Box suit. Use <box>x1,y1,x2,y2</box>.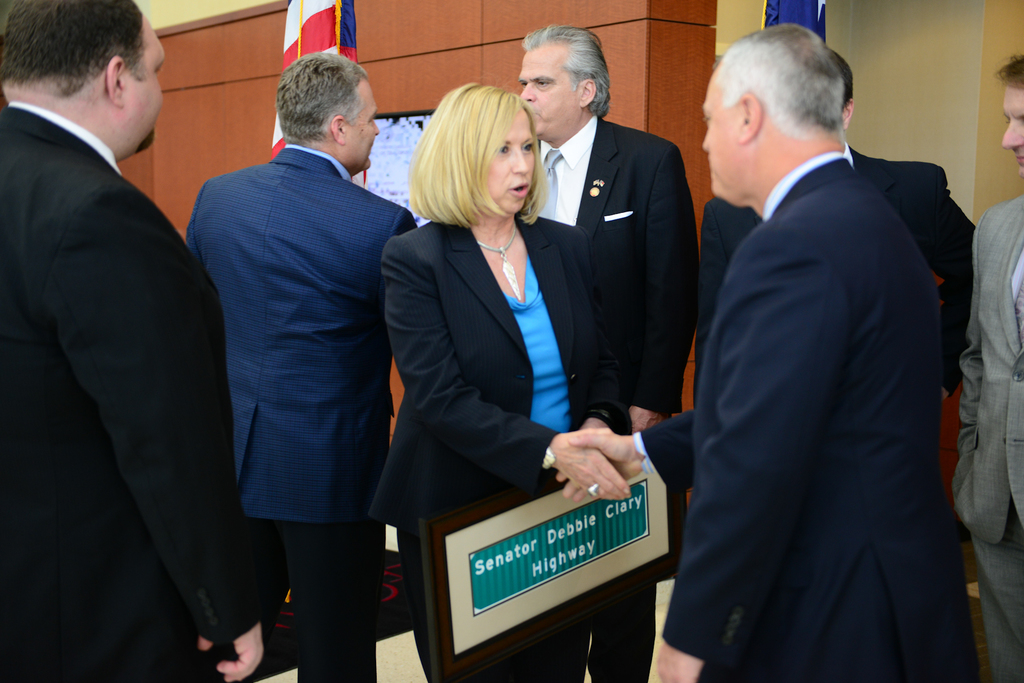
<box>367,218,632,682</box>.
